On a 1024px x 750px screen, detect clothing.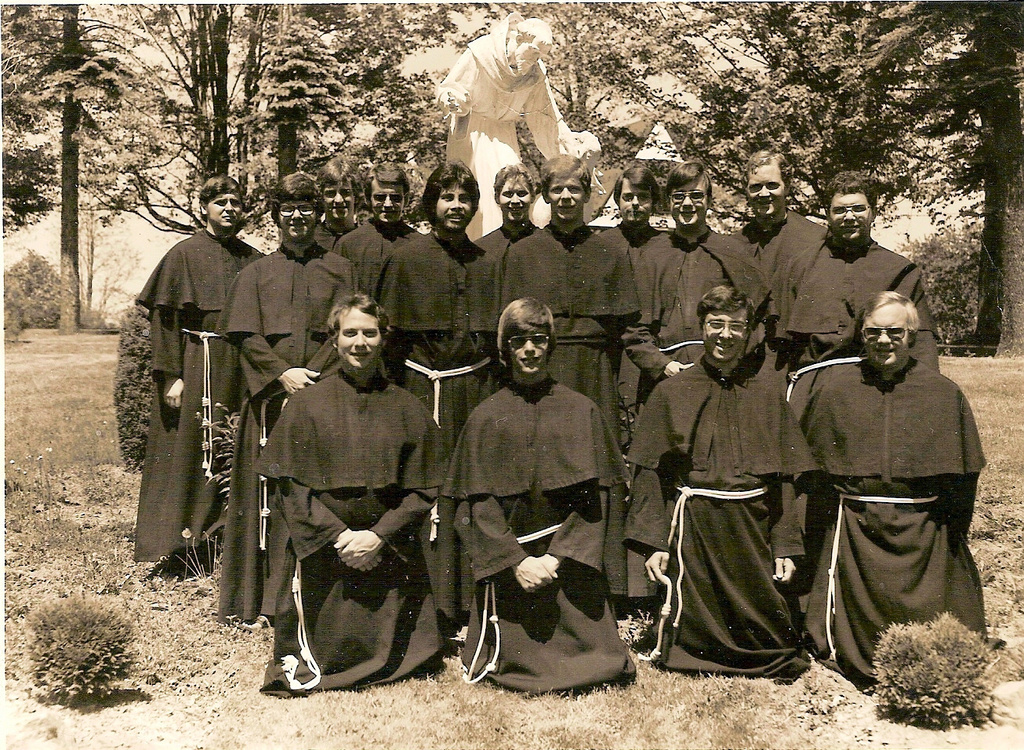
{"left": 770, "top": 238, "right": 929, "bottom": 655}.
